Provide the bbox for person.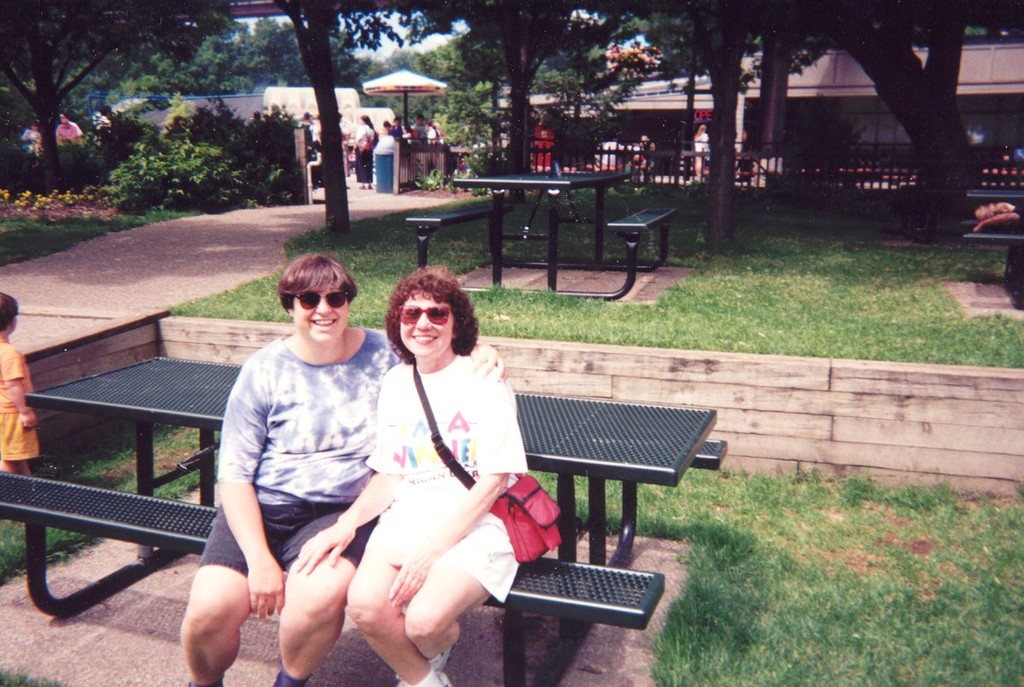
BBox(691, 125, 709, 161).
